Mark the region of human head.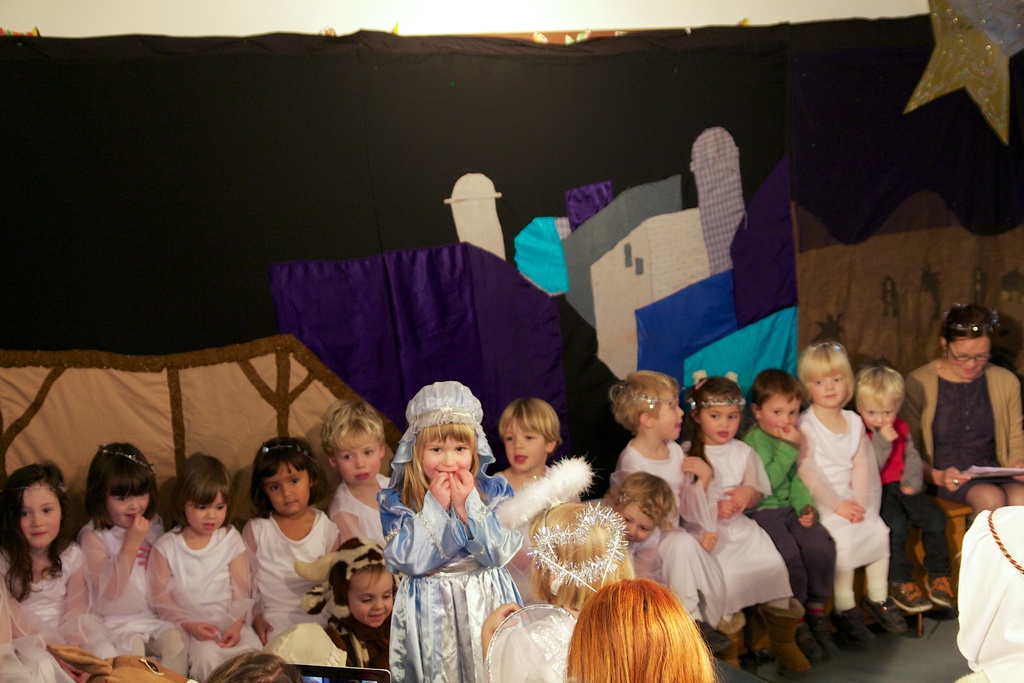
Region: [852, 365, 904, 434].
